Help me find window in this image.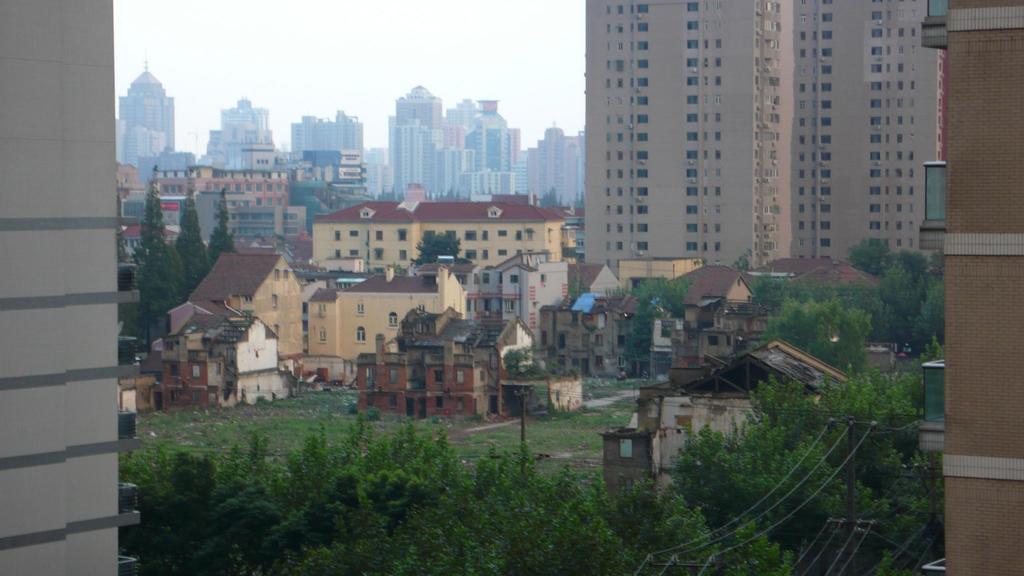
Found it: bbox=[481, 273, 488, 285].
